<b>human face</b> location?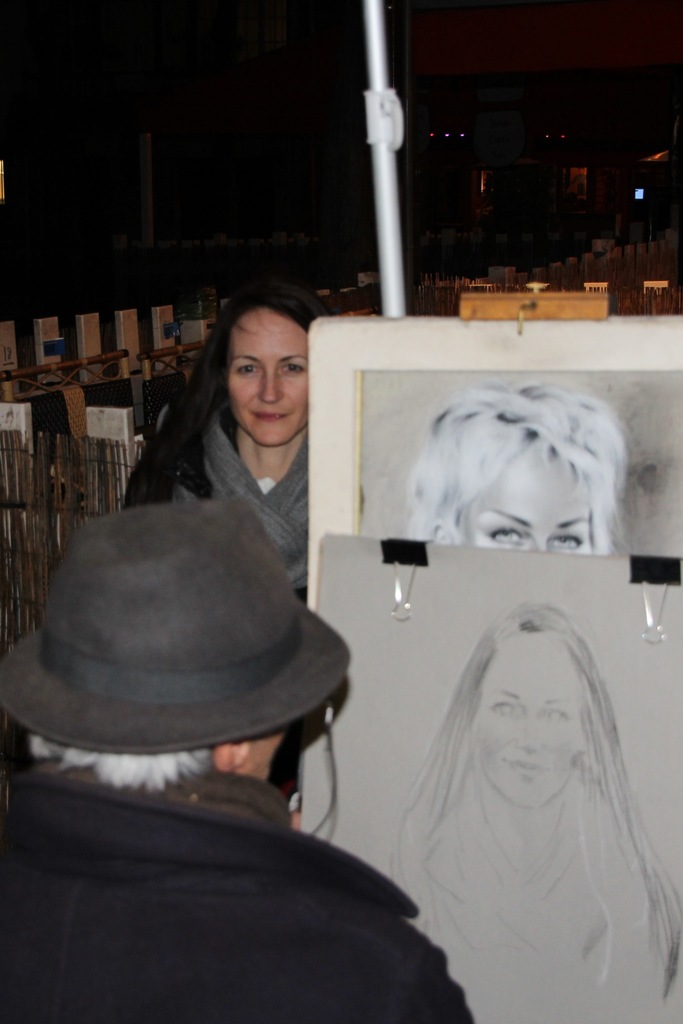
left=463, top=438, right=593, bottom=552
